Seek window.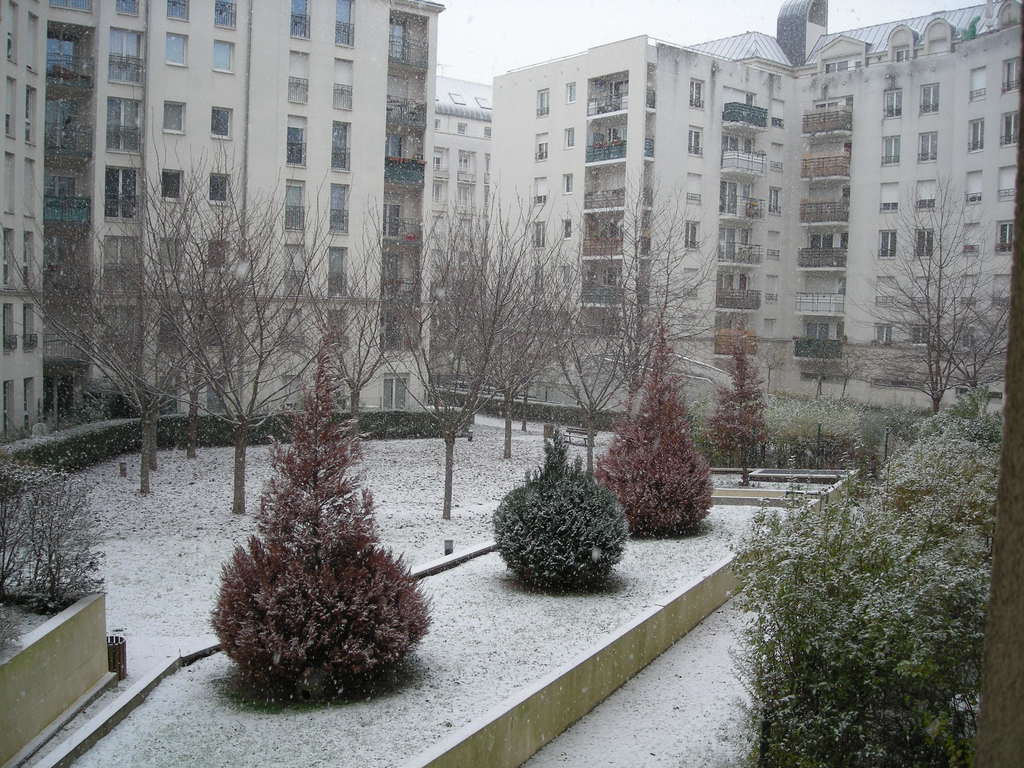
x1=458, y1=122, x2=465, y2=134.
